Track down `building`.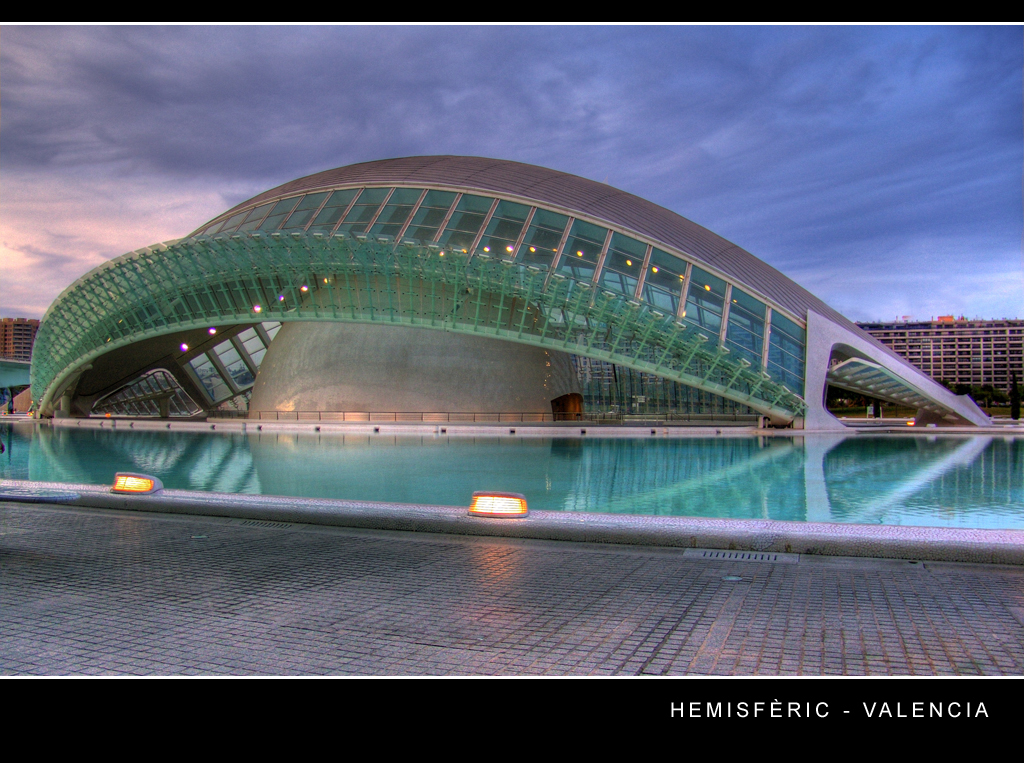
Tracked to box(0, 315, 42, 364).
